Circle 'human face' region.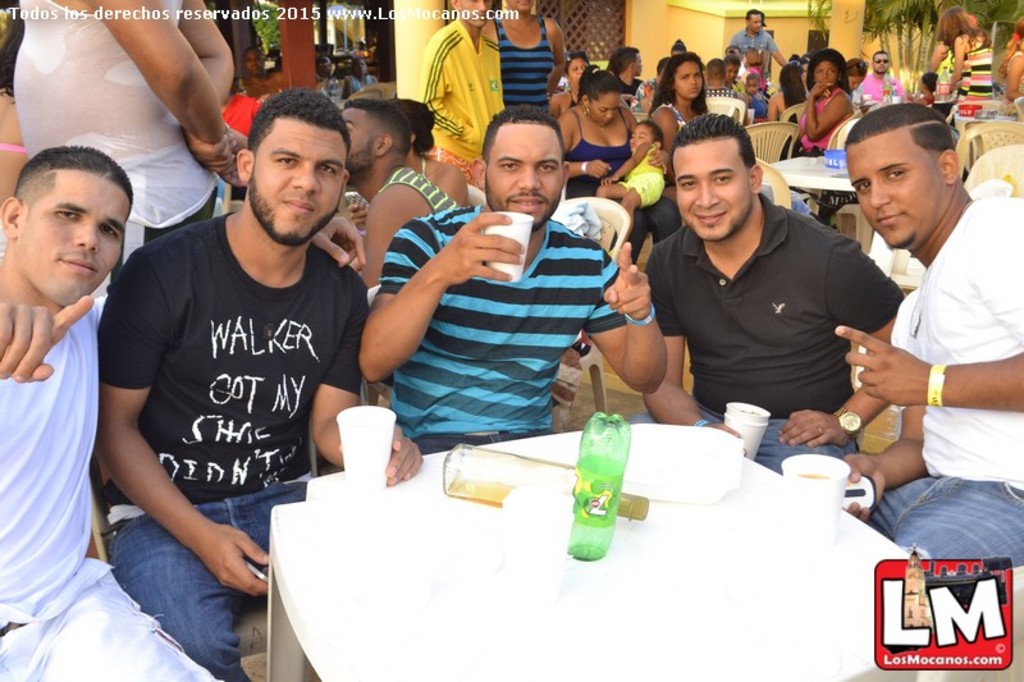
Region: BBox(845, 139, 947, 251).
